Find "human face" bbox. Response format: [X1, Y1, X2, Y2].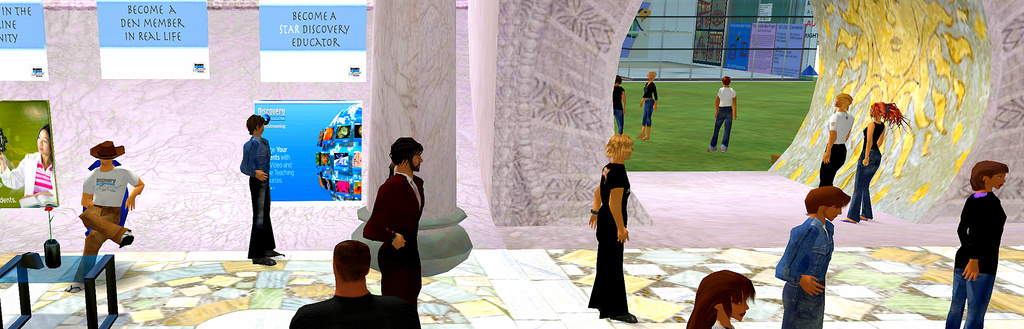
[33, 124, 52, 158].
